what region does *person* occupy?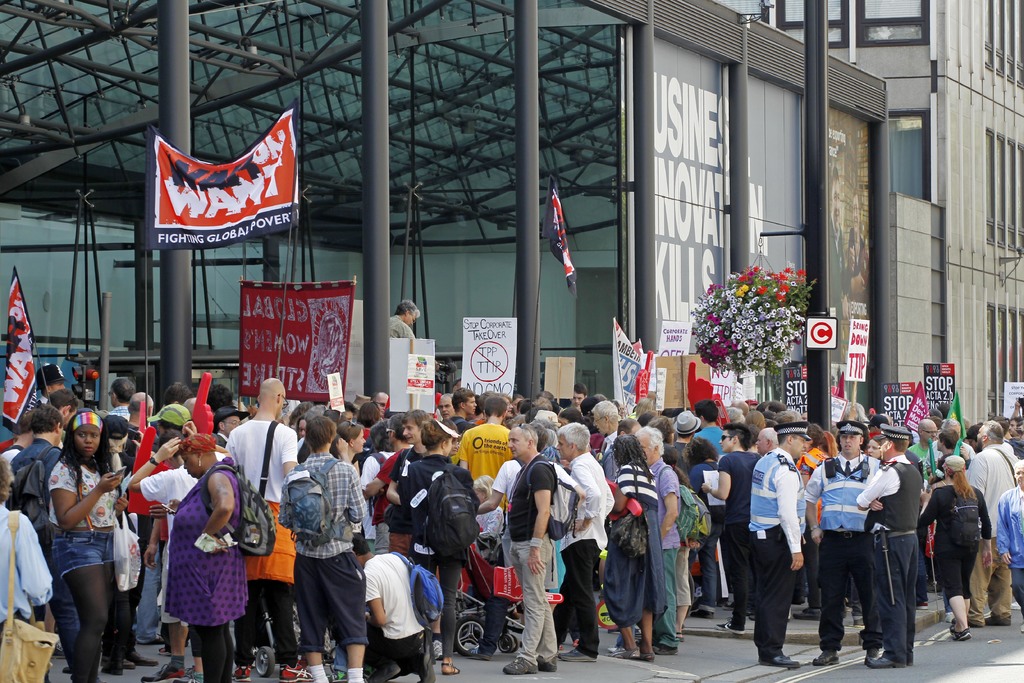
161/431/249/682.
